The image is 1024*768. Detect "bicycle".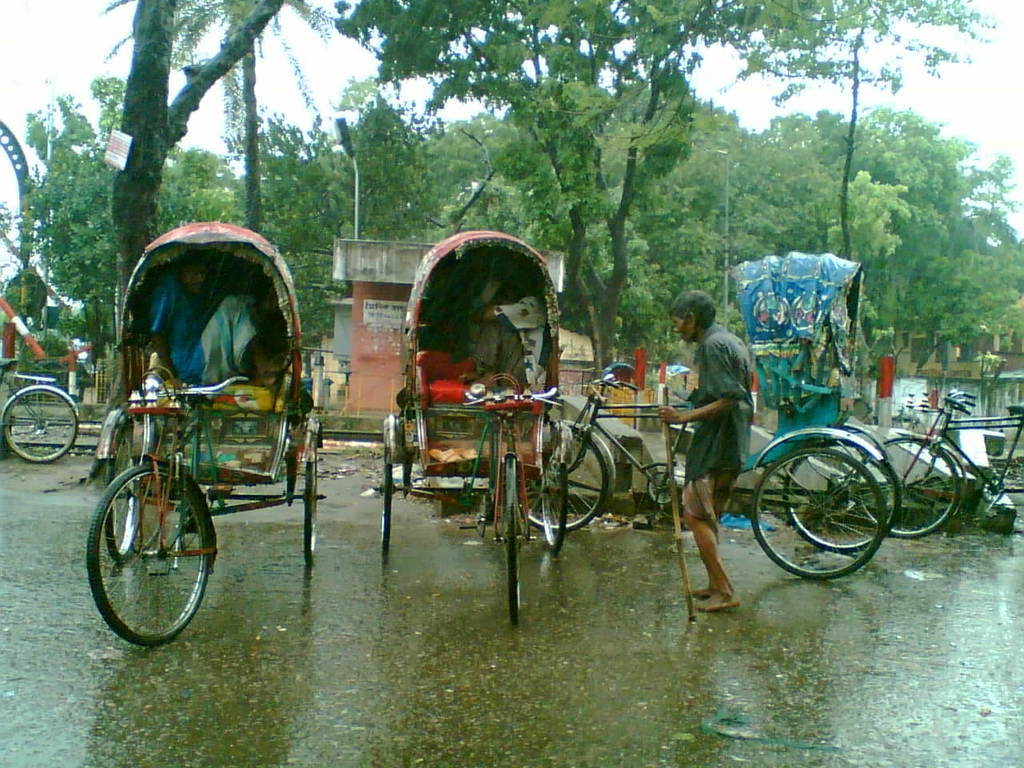
Detection: bbox=[2, 358, 80, 462].
